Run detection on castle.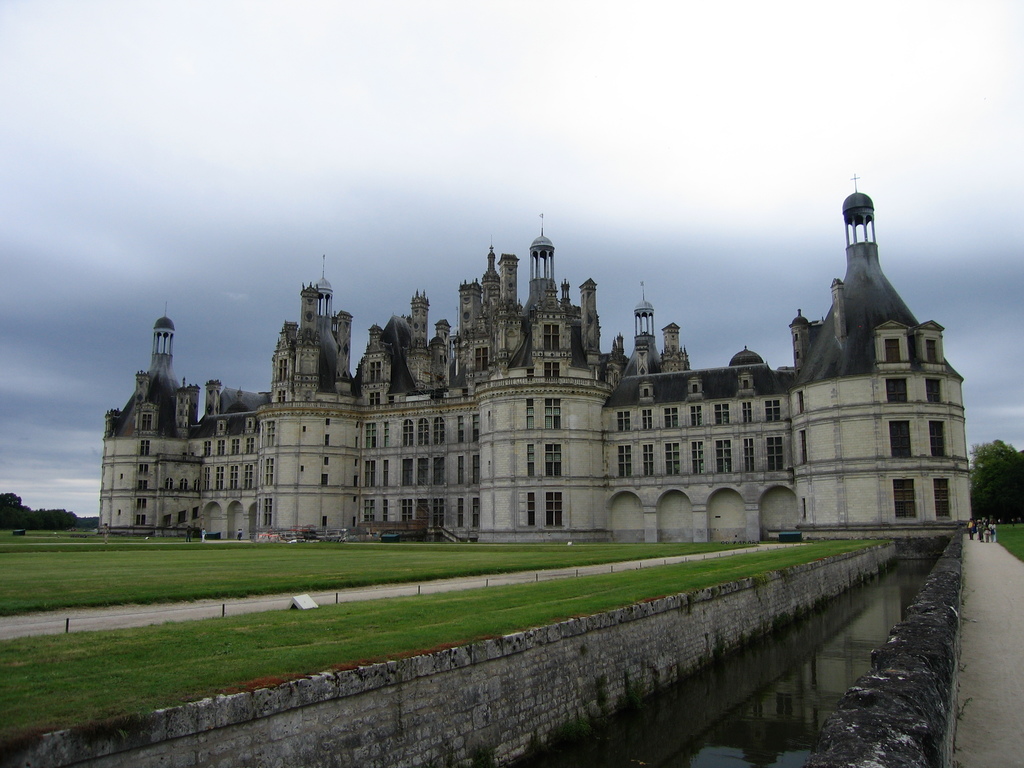
Result: 95,185,980,564.
